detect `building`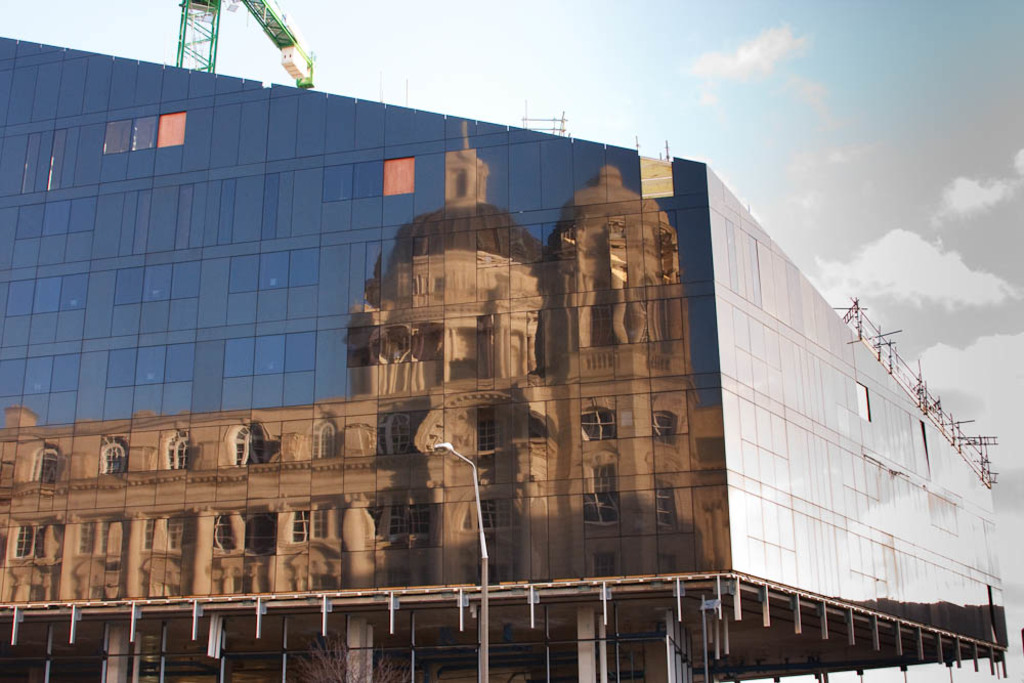
l=0, t=0, r=1006, b=682
